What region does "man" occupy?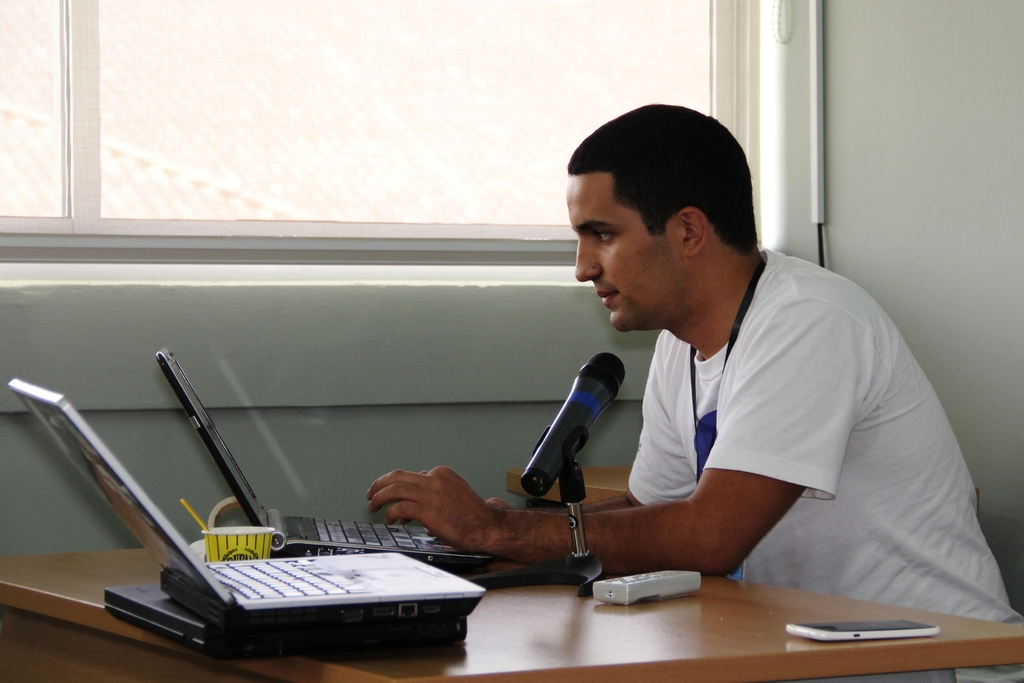
l=500, t=131, r=979, b=613.
